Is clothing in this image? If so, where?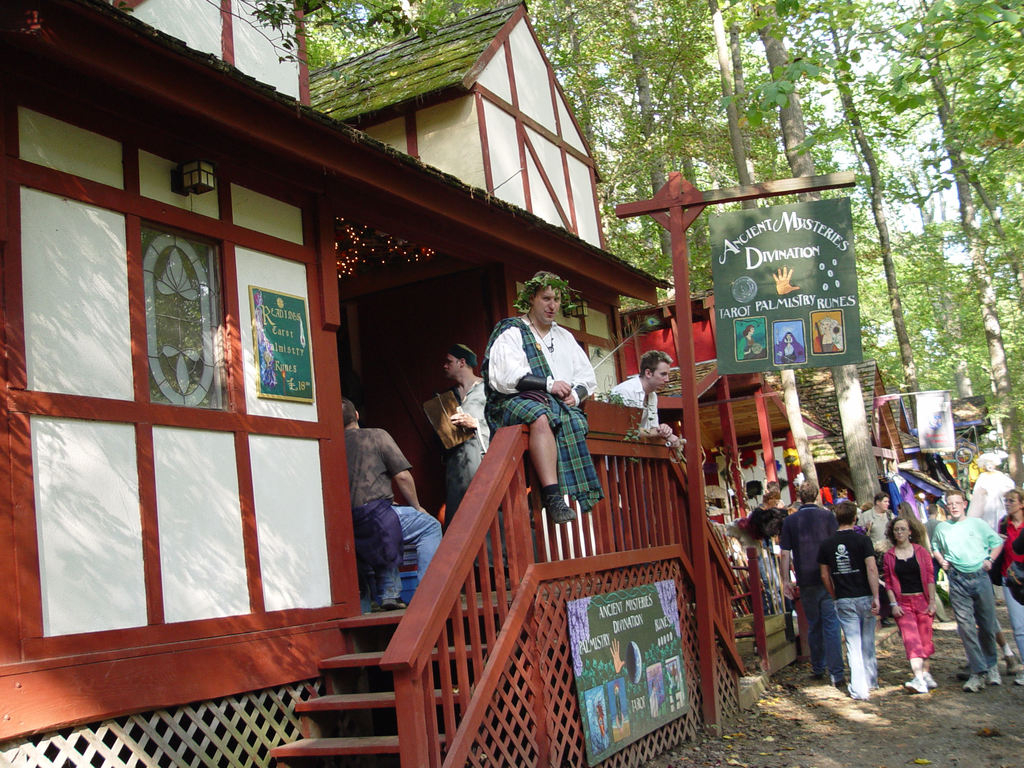
Yes, at pyautogui.locateOnScreen(410, 368, 492, 507).
